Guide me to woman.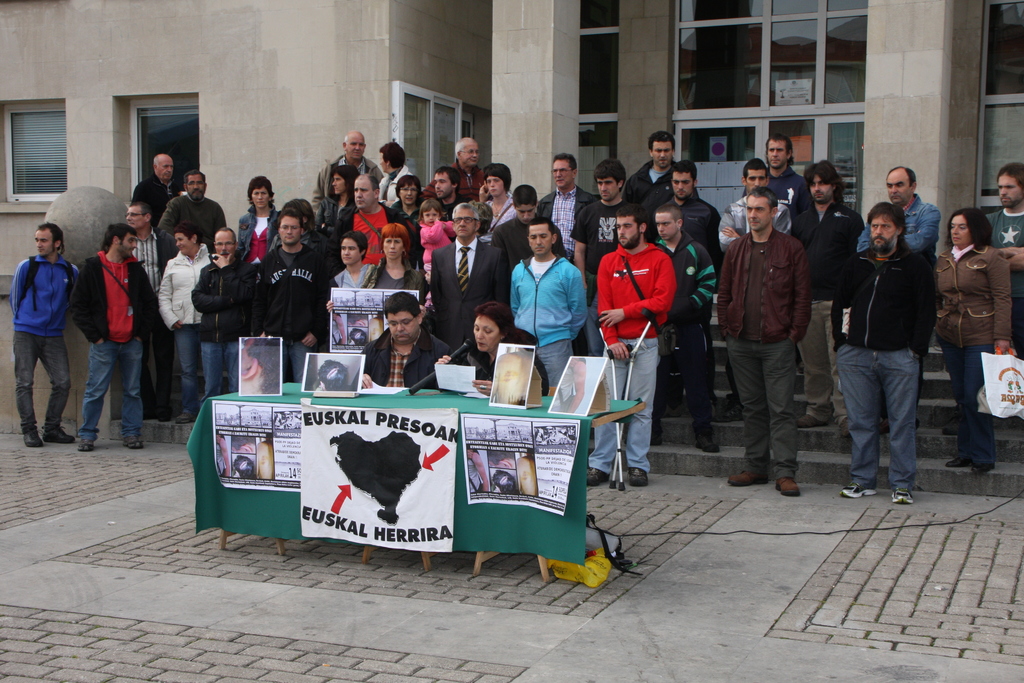
Guidance: bbox=[376, 140, 413, 204].
